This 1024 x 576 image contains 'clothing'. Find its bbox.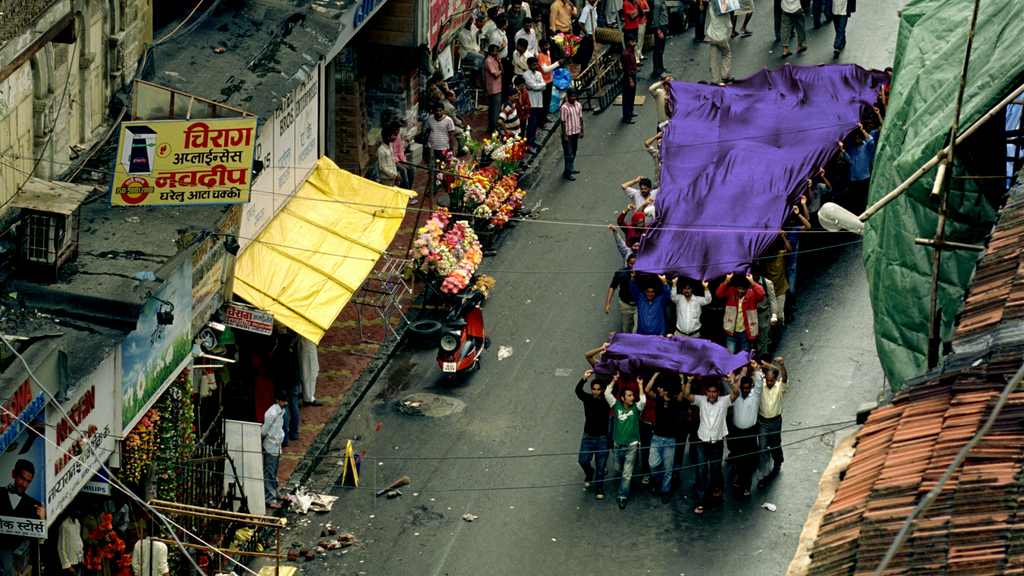
x1=624, y1=183, x2=661, y2=232.
